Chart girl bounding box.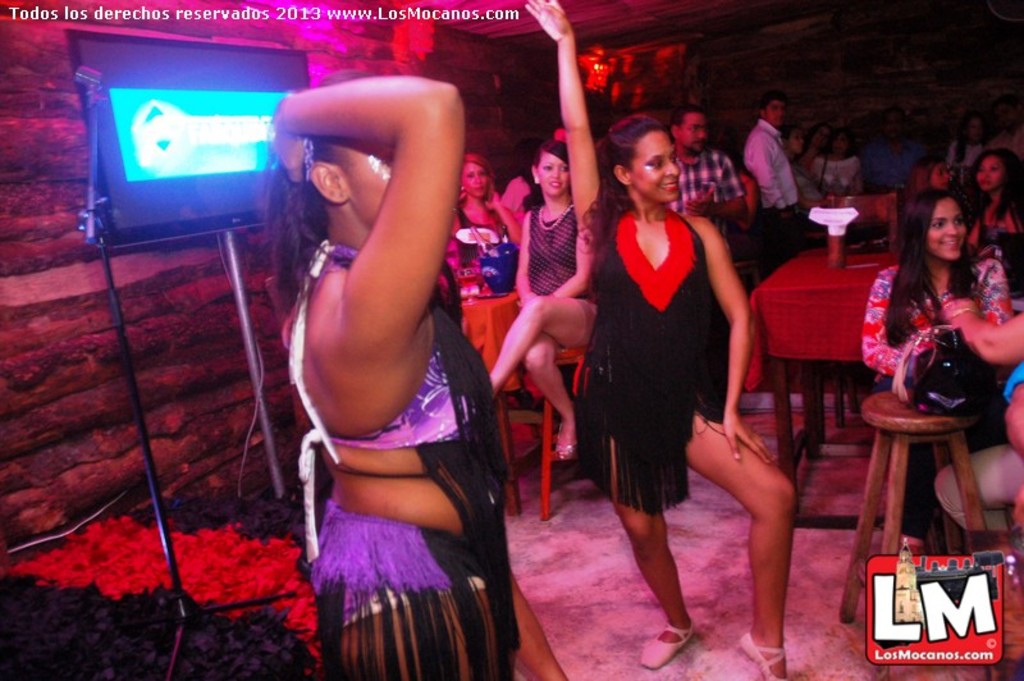
Charted: left=280, top=72, right=509, bottom=680.
